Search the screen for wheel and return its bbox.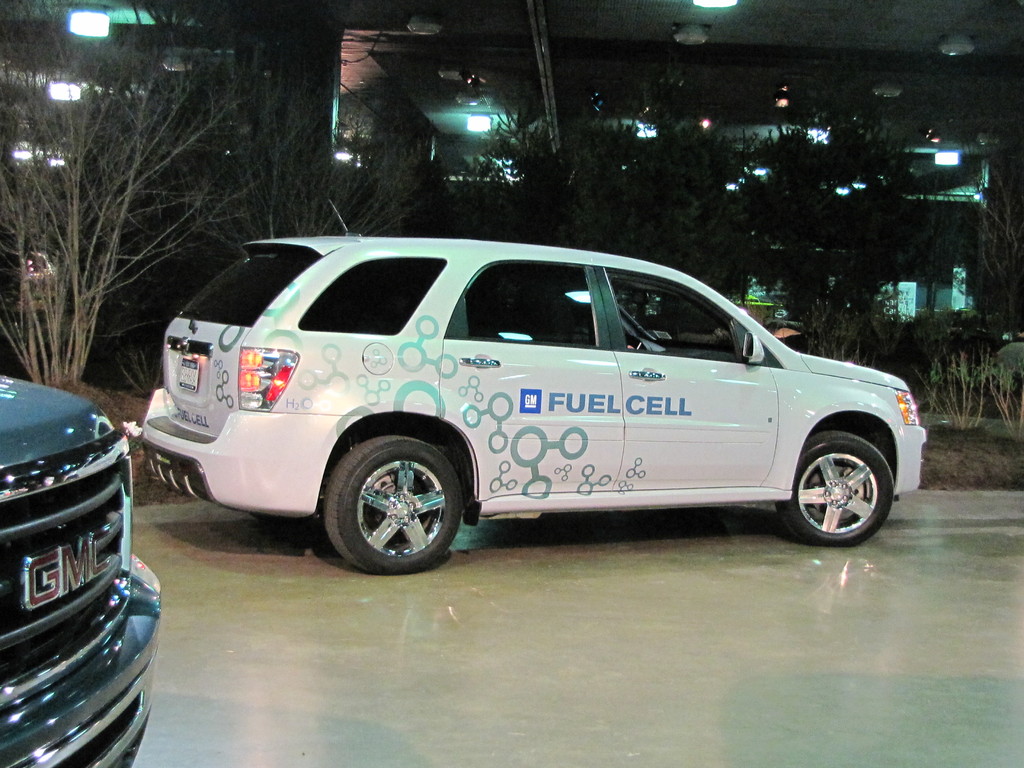
Found: [x1=325, y1=435, x2=463, y2=573].
